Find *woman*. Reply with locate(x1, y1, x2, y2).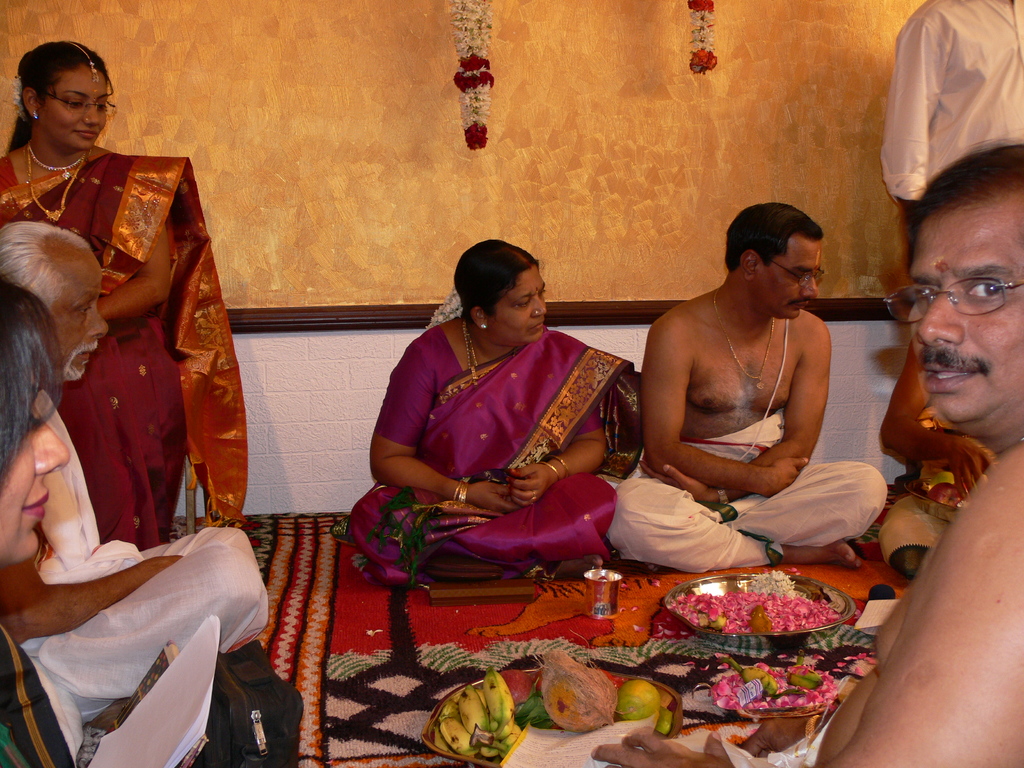
locate(0, 271, 67, 553).
